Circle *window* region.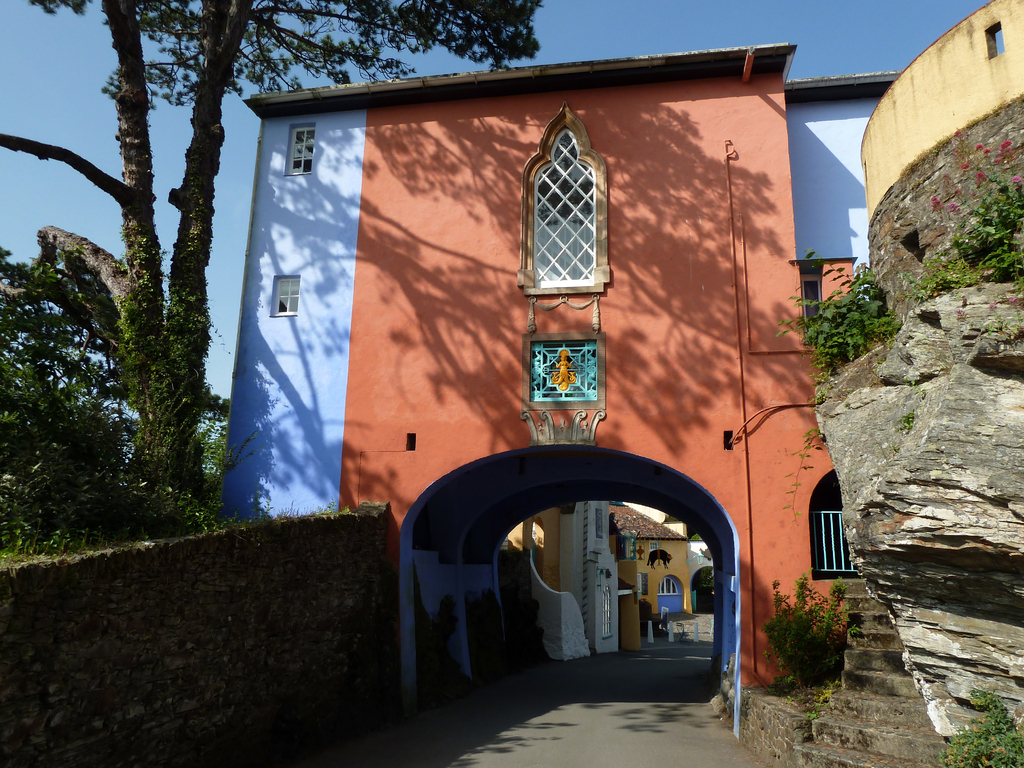
Region: x1=816 y1=478 x2=860 y2=577.
